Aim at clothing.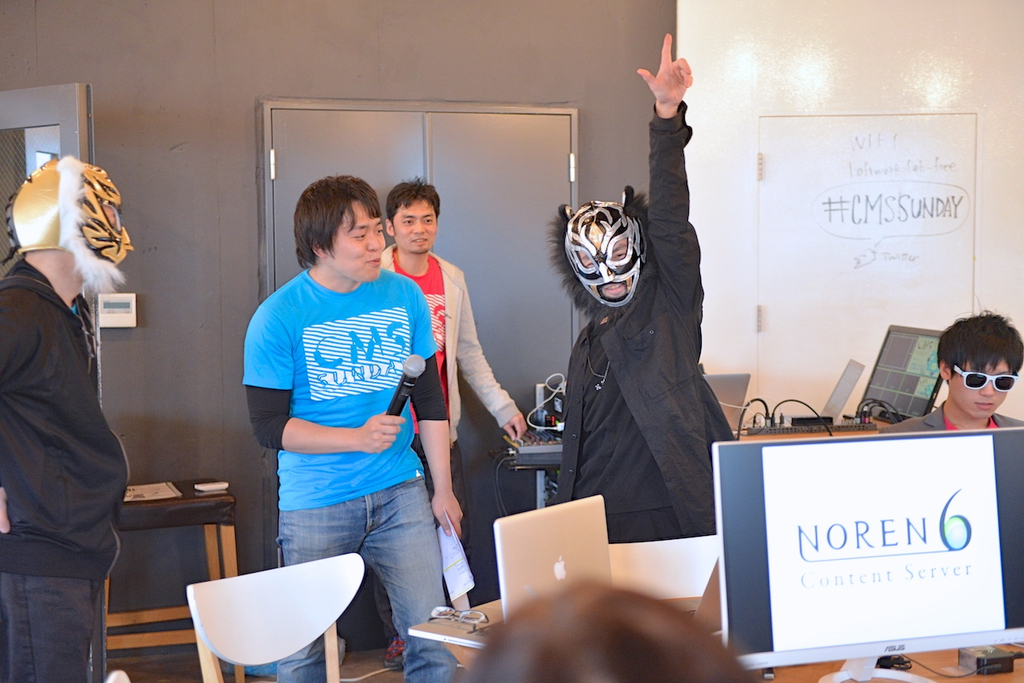
Aimed at [left=874, top=418, right=1023, bottom=437].
